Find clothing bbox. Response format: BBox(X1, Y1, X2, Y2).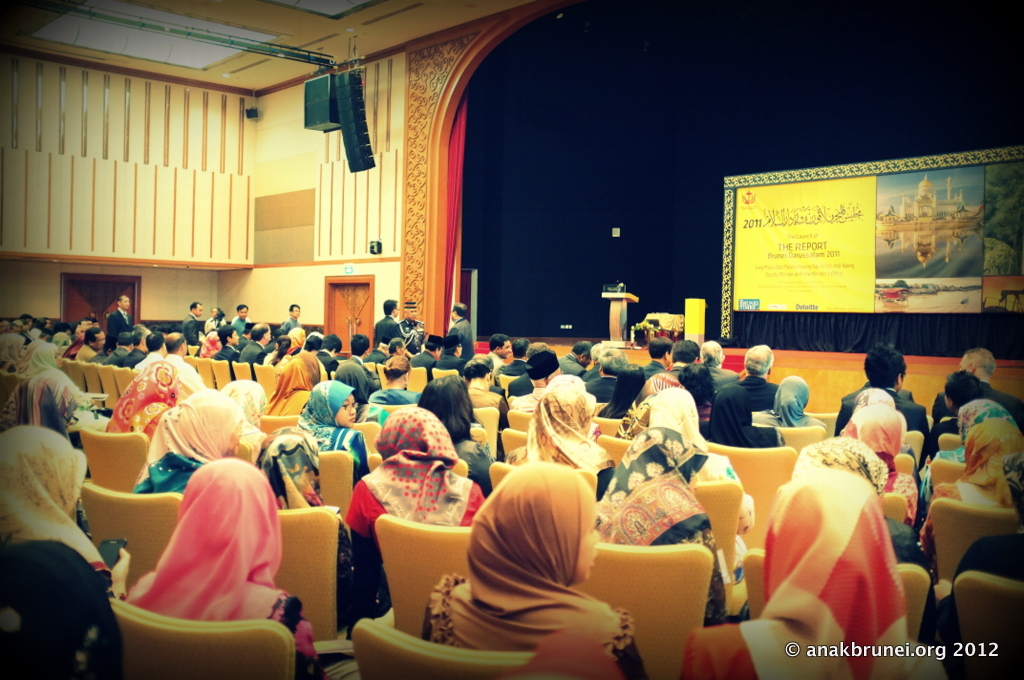
BBox(640, 381, 706, 449).
